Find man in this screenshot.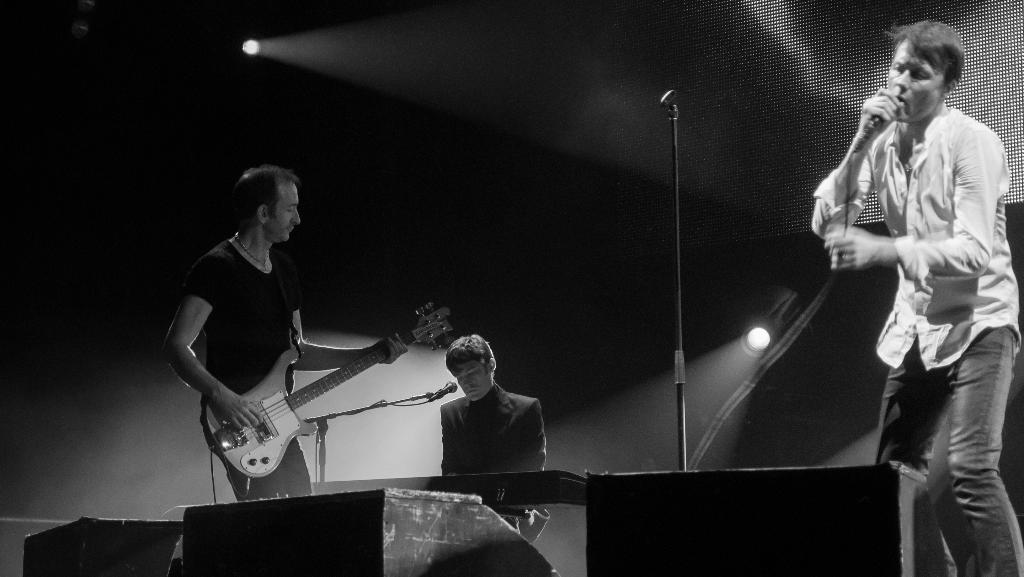
The bounding box for man is <bbox>407, 334, 557, 494</bbox>.
